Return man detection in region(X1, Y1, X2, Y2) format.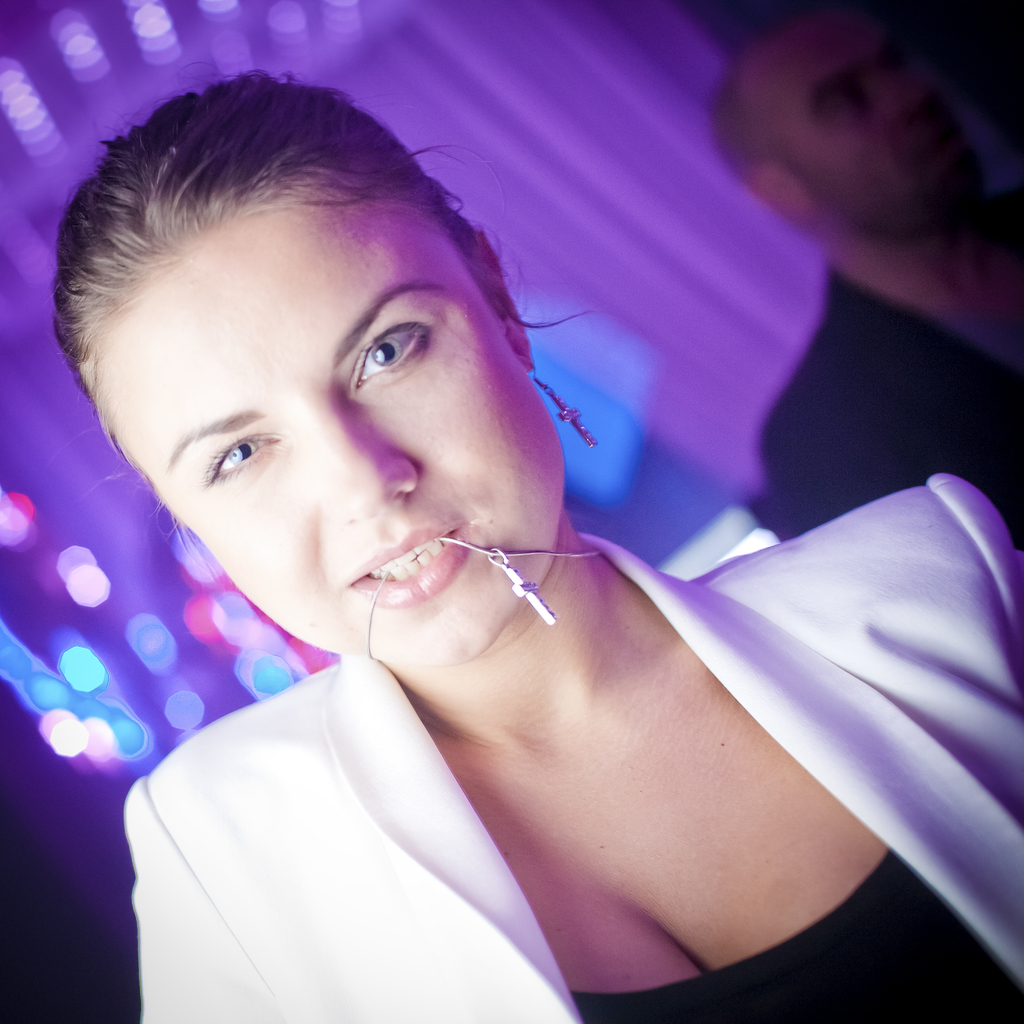
region(690, 15, 1023, 574).
